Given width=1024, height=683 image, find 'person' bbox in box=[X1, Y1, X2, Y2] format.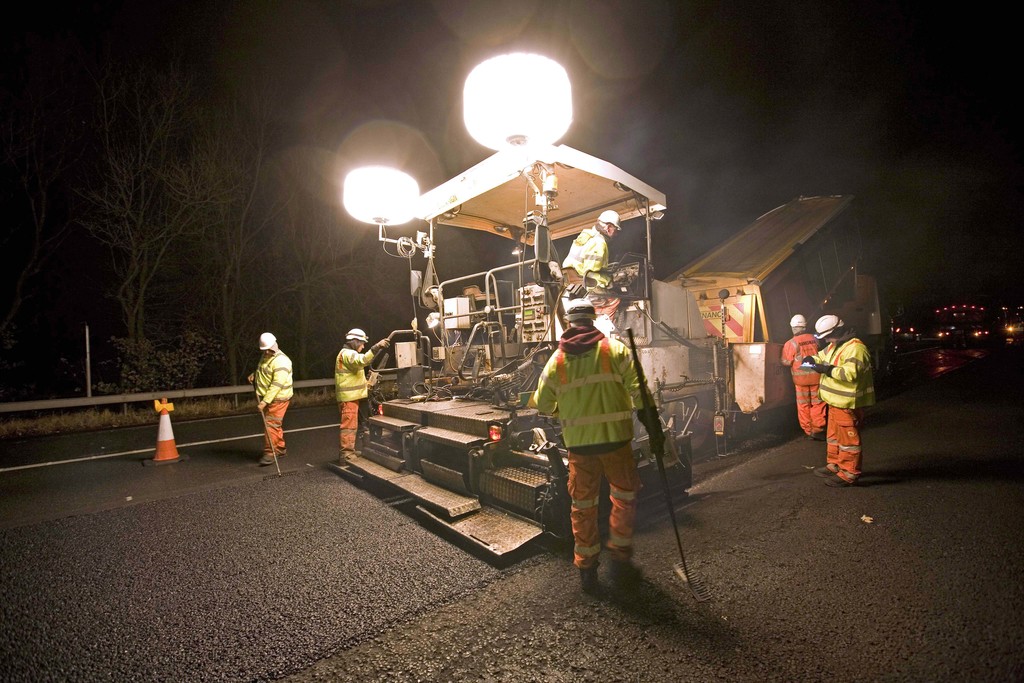
box=[524, 299, 668, 592].
